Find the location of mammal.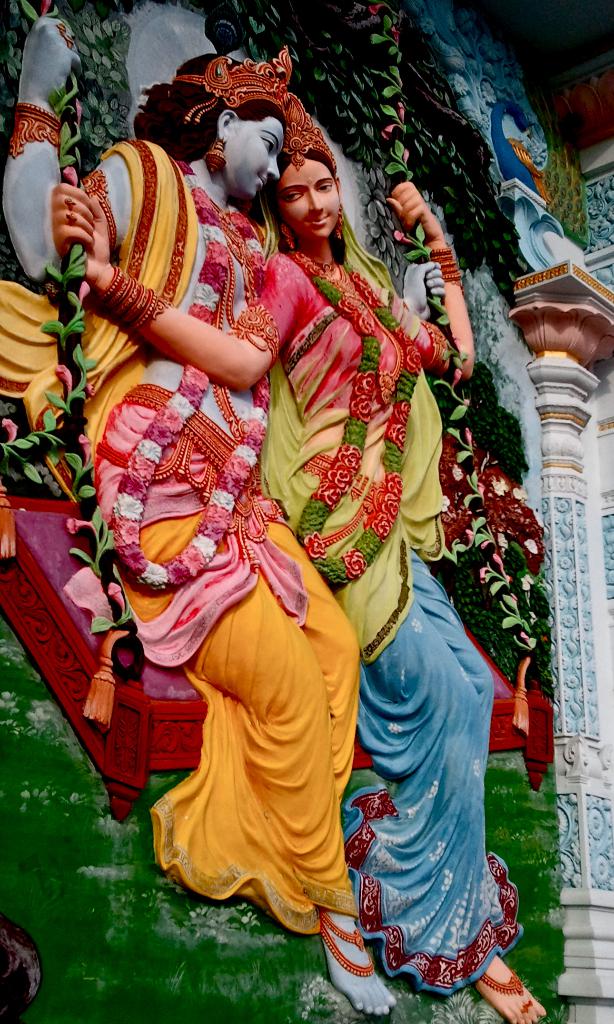
Location: <bbox>3, 17, 444, 1010</bbox>.
